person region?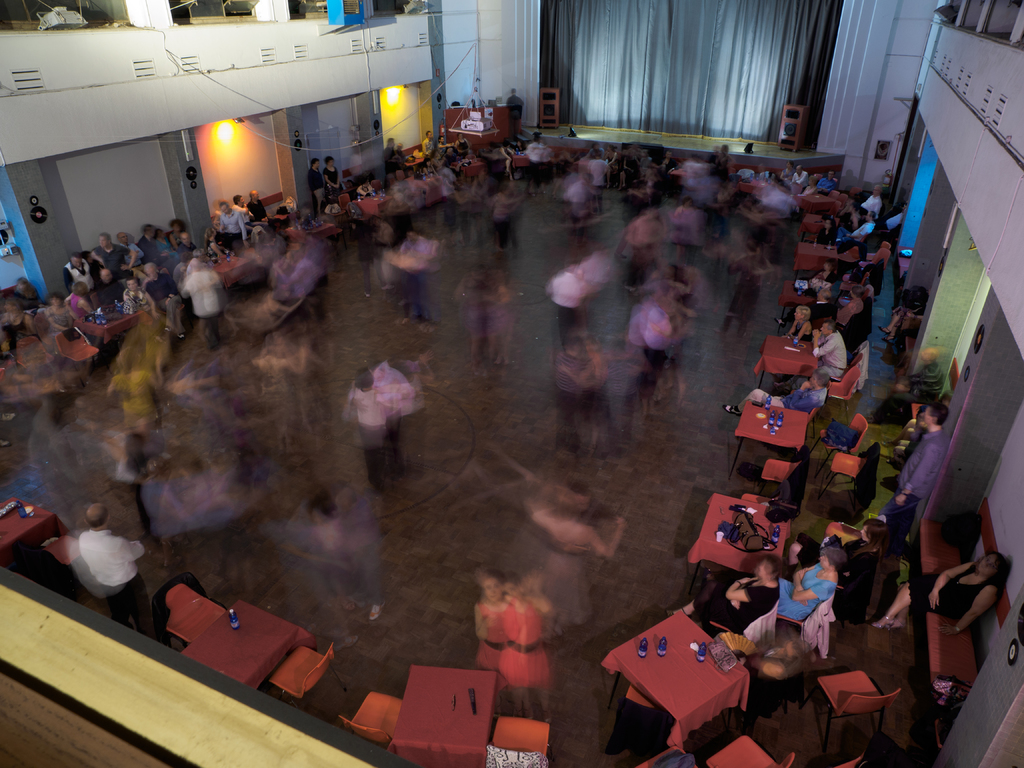
874:398:956:558
